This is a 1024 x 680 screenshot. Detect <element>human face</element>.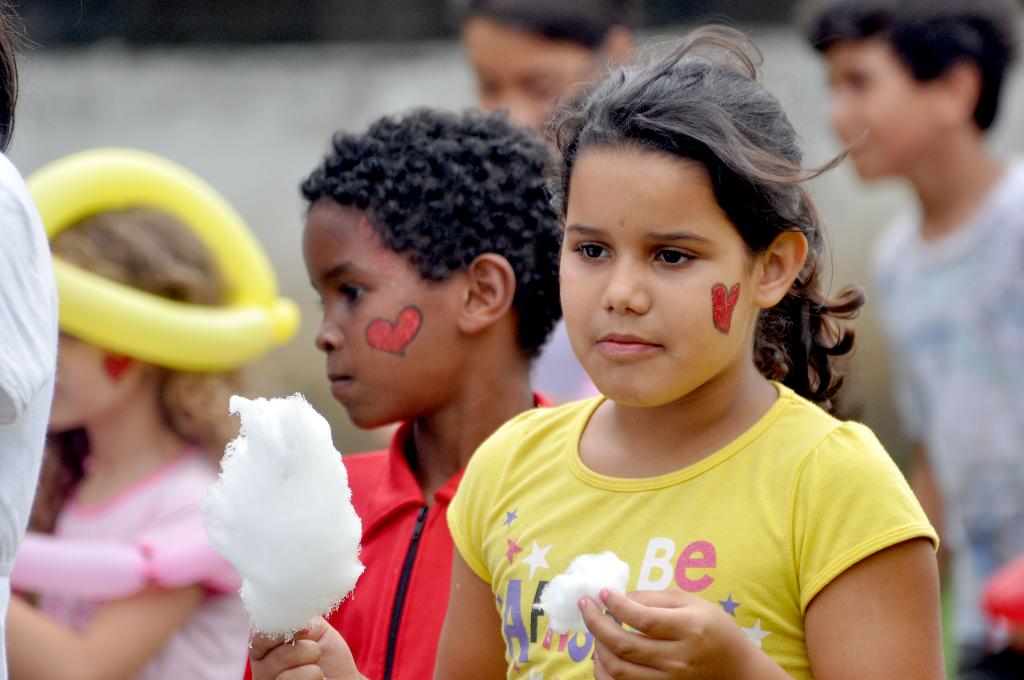
<box>824,48,932,177</box>.
